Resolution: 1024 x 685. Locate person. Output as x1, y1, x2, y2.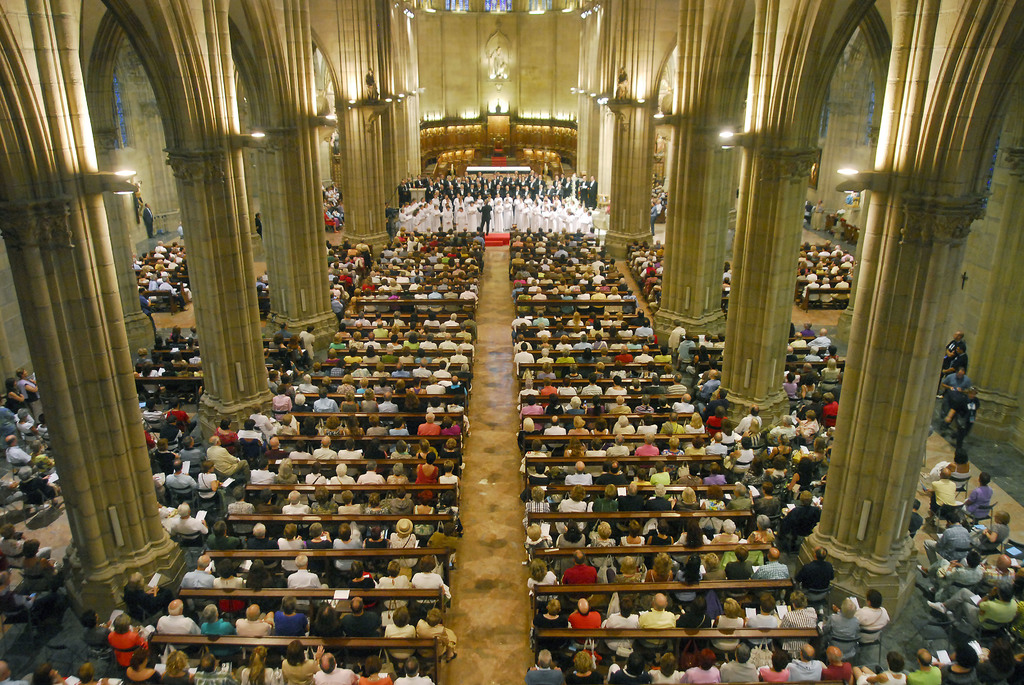
141, 201, 155, 233.
